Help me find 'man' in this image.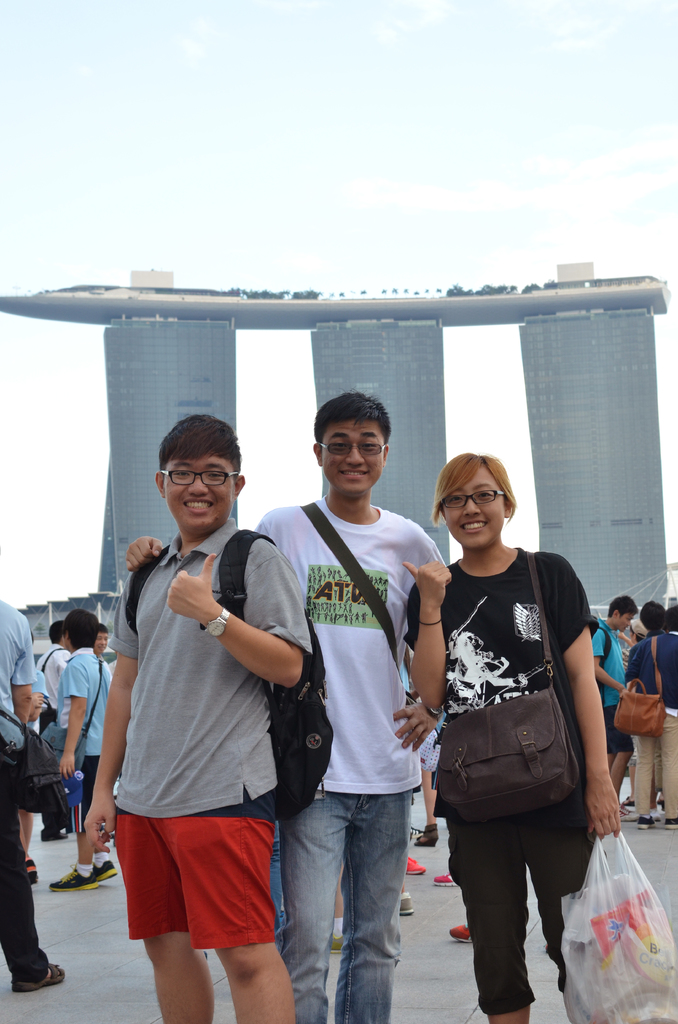
Found it: <bbox>125, 392, 450, 1023</bbox>.
